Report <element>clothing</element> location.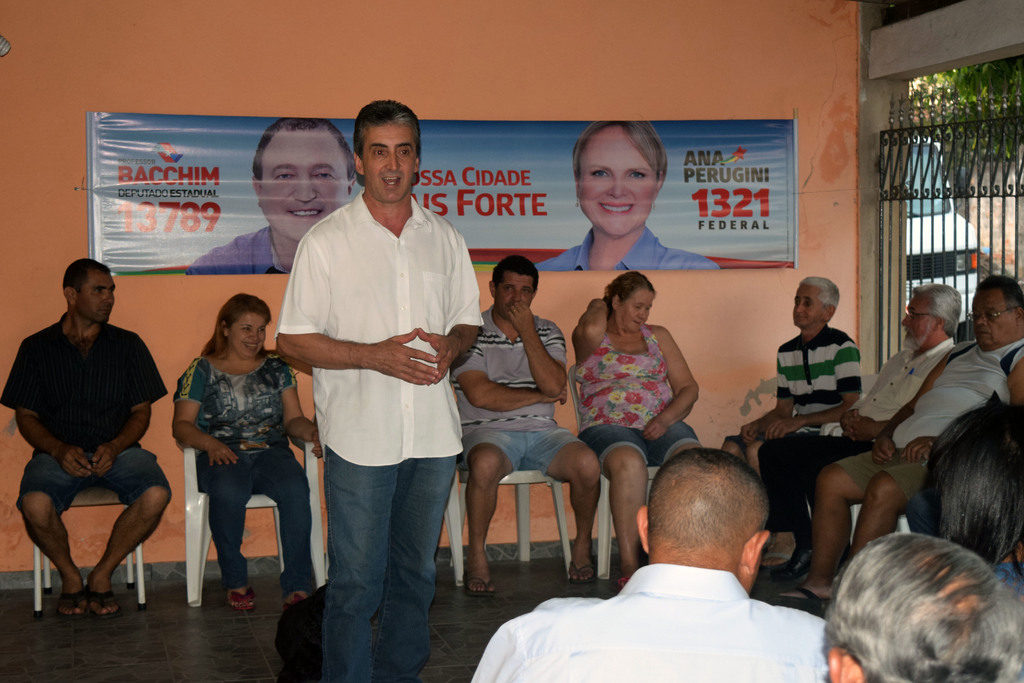
Report: <bbox>760, 333, 954, 552</bbox>.
